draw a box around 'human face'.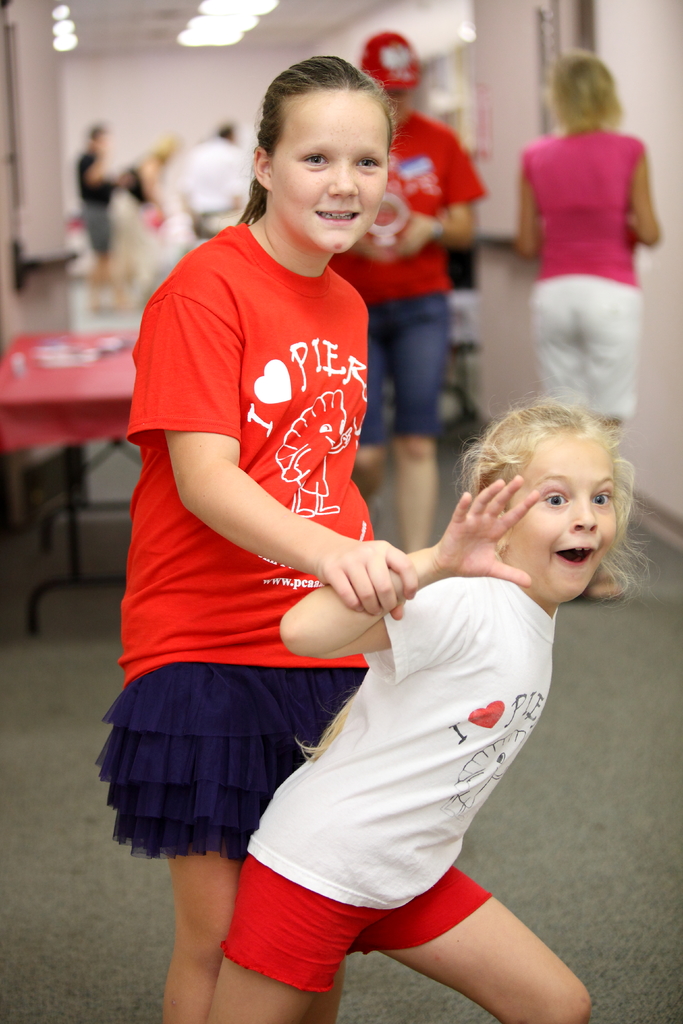
crop(272, 83, 388, 255).
